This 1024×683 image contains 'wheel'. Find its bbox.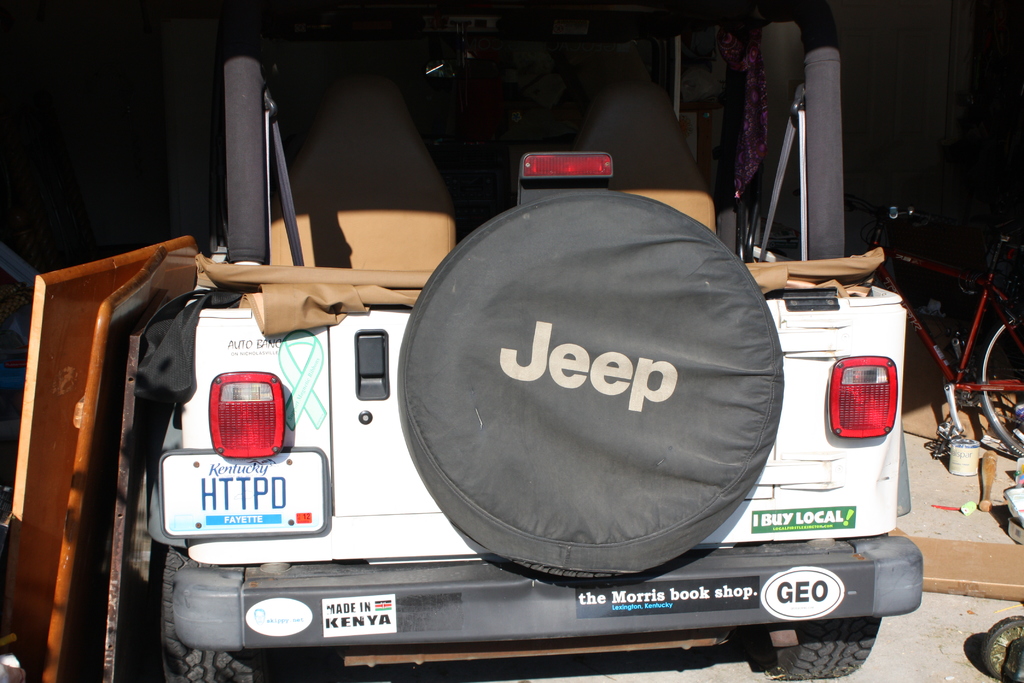
box(747, 618, 882, 680).
